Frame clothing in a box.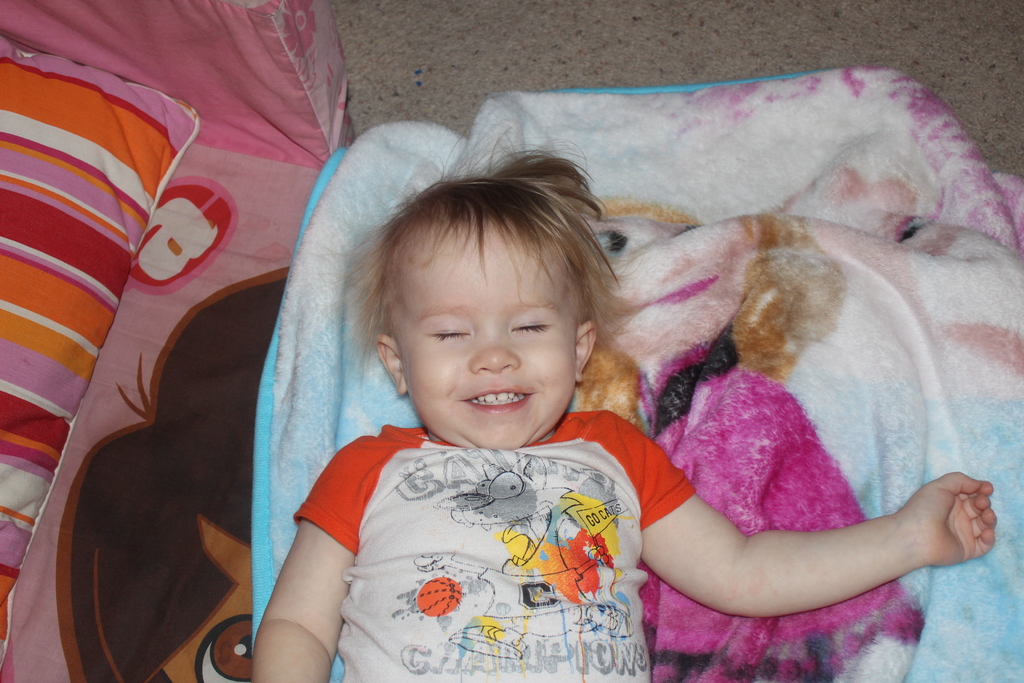
[left=288, top=402, right=706, bottom=682].
